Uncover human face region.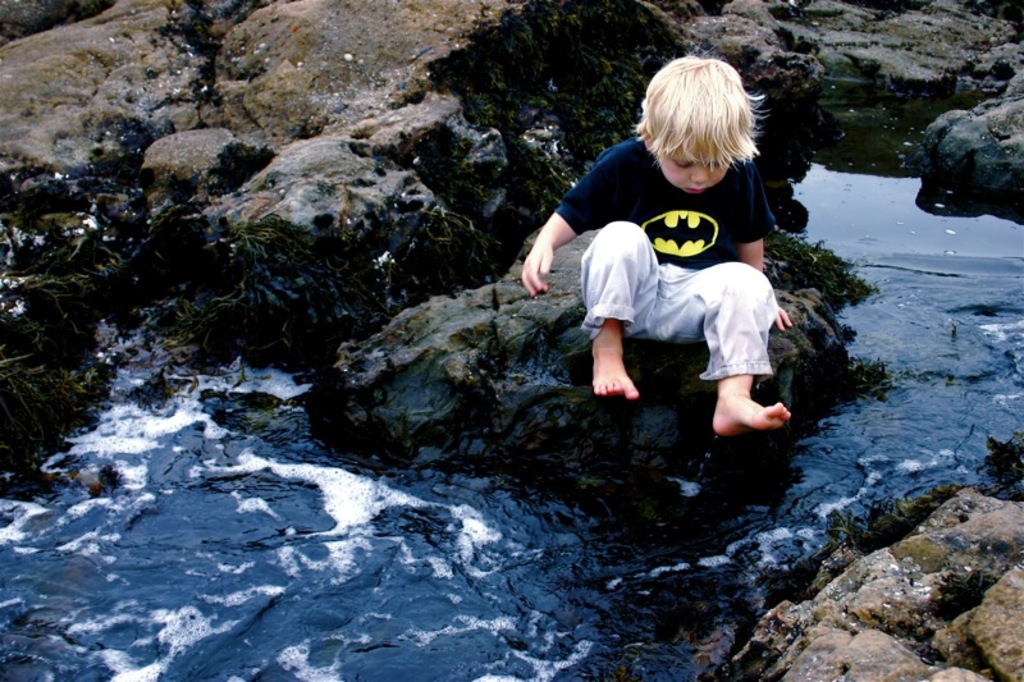
Uncovered: [left=655, top=143, right=730, bottom=192].
